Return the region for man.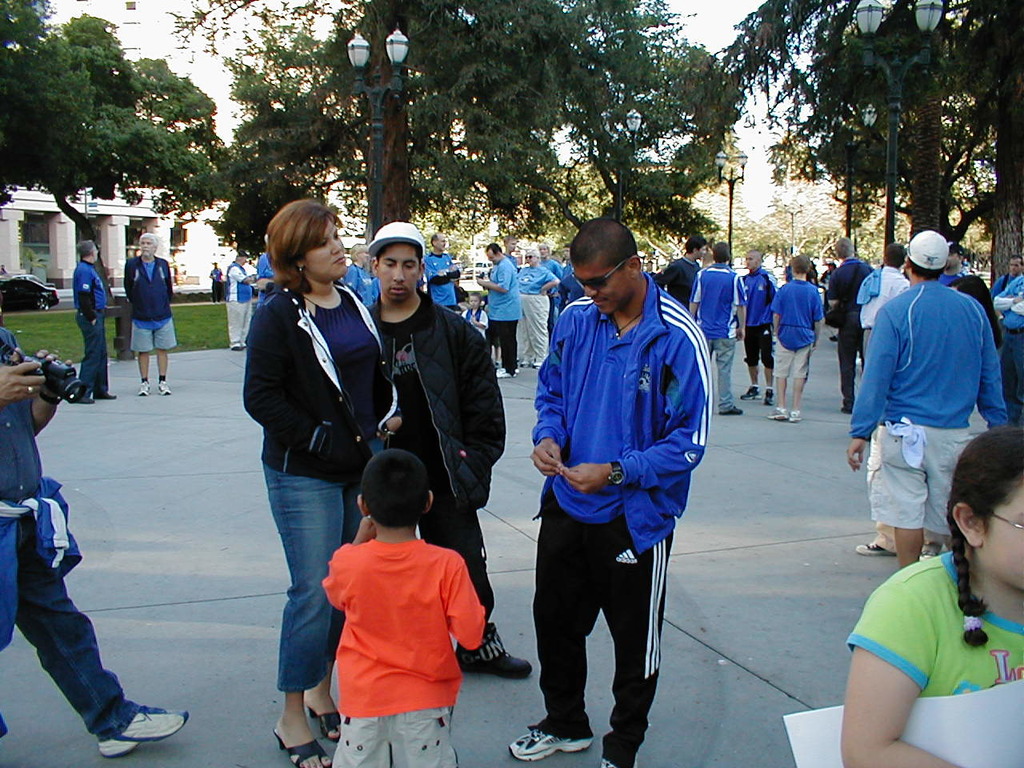
[x1=522, y1=216, x2=716, y2=757].
